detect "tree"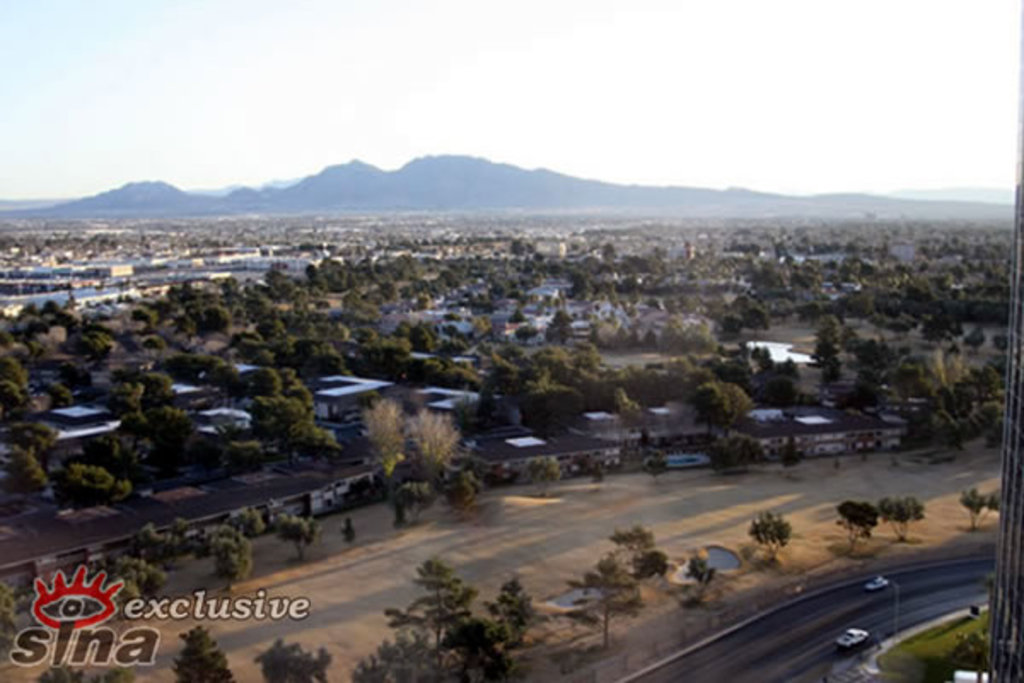
(828,499,886,553)
